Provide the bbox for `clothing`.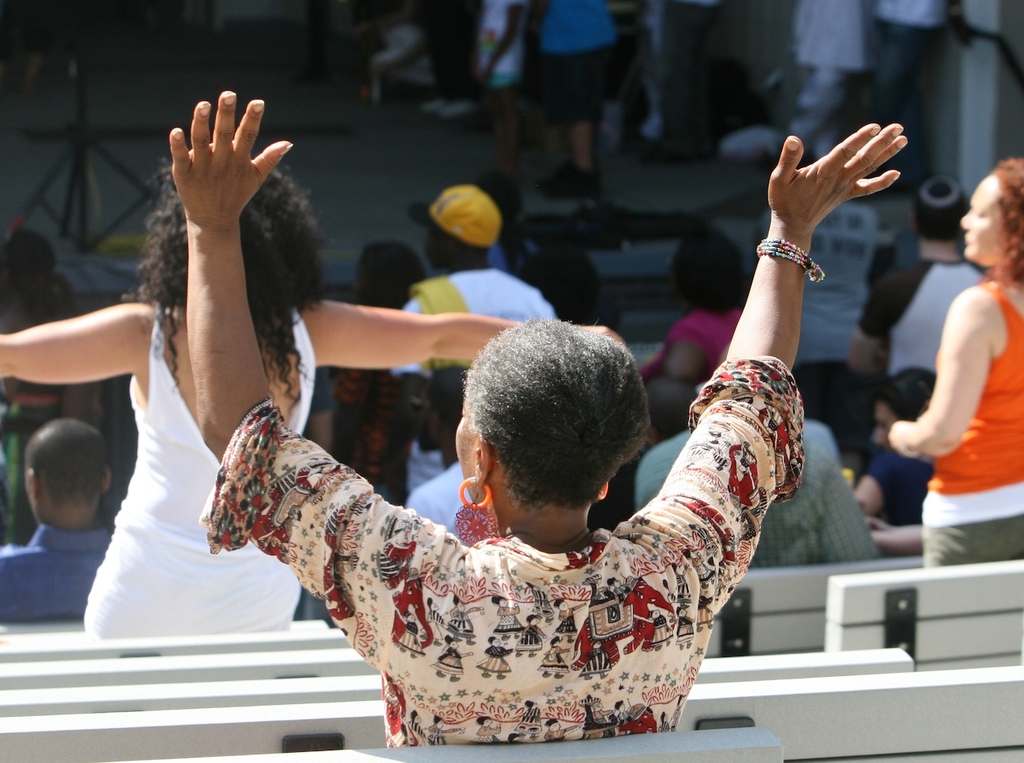
l=474, t=0, r=526, b=84.
